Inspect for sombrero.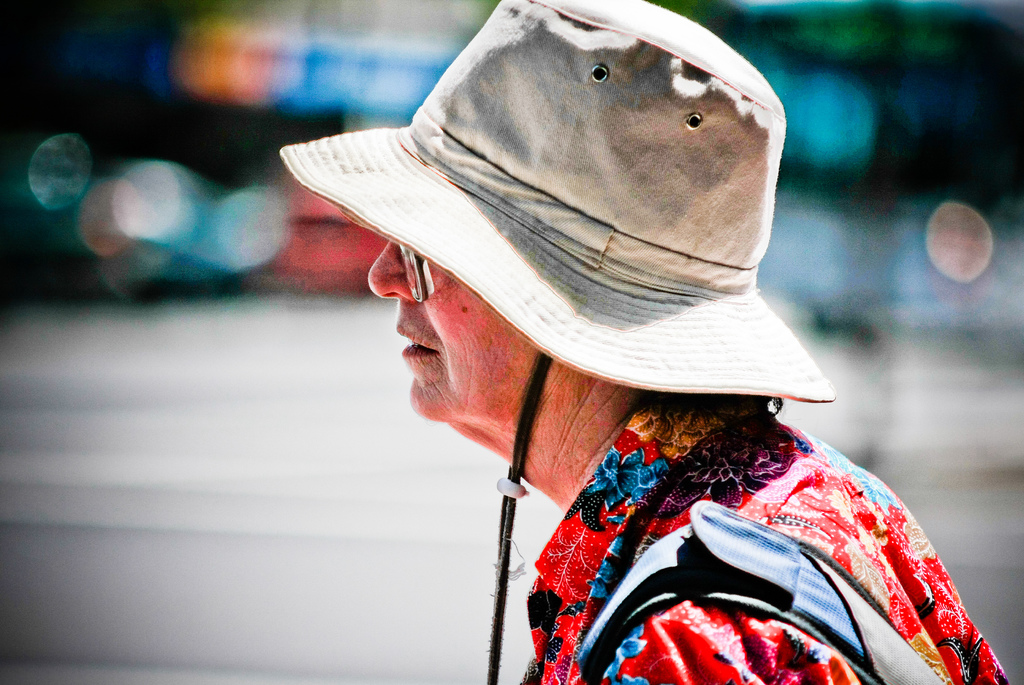
Inspection: l=286, t=0, r=942, b=512.
